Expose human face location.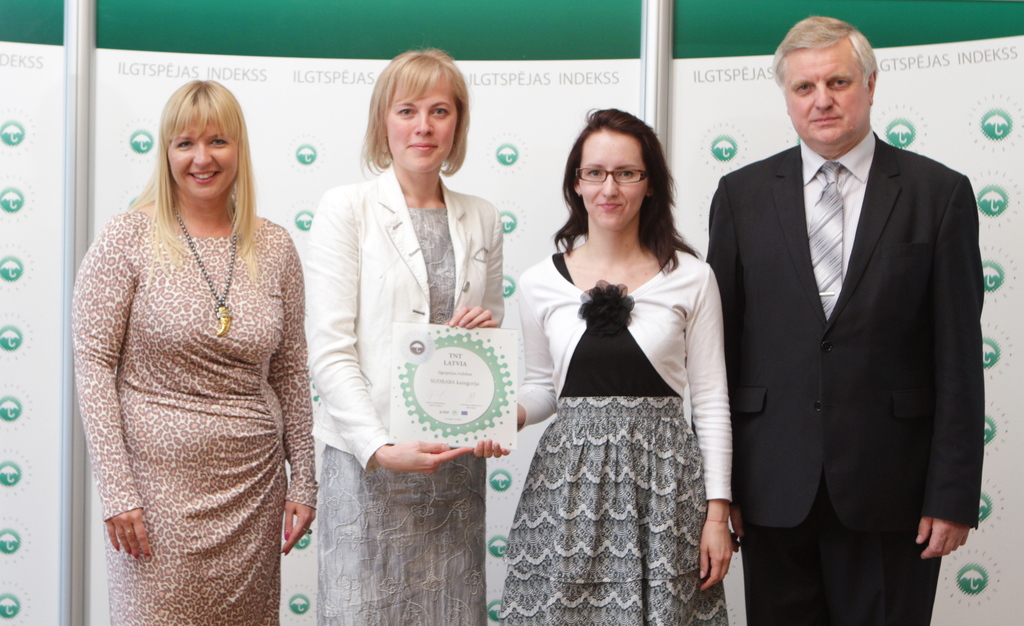
Exposed at pyautogui.locateOnScreen(578, 131, 647, 230).
